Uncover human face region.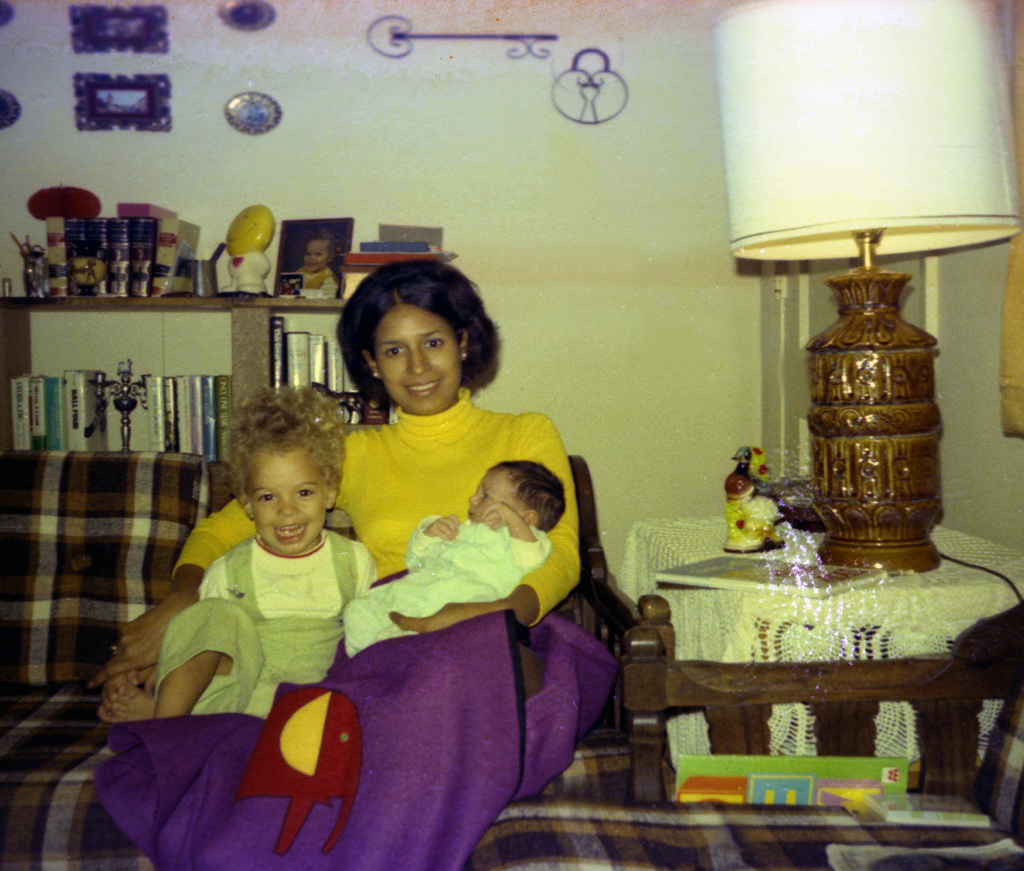
Uncovered: bbox=[467, 469, 520, 523].
